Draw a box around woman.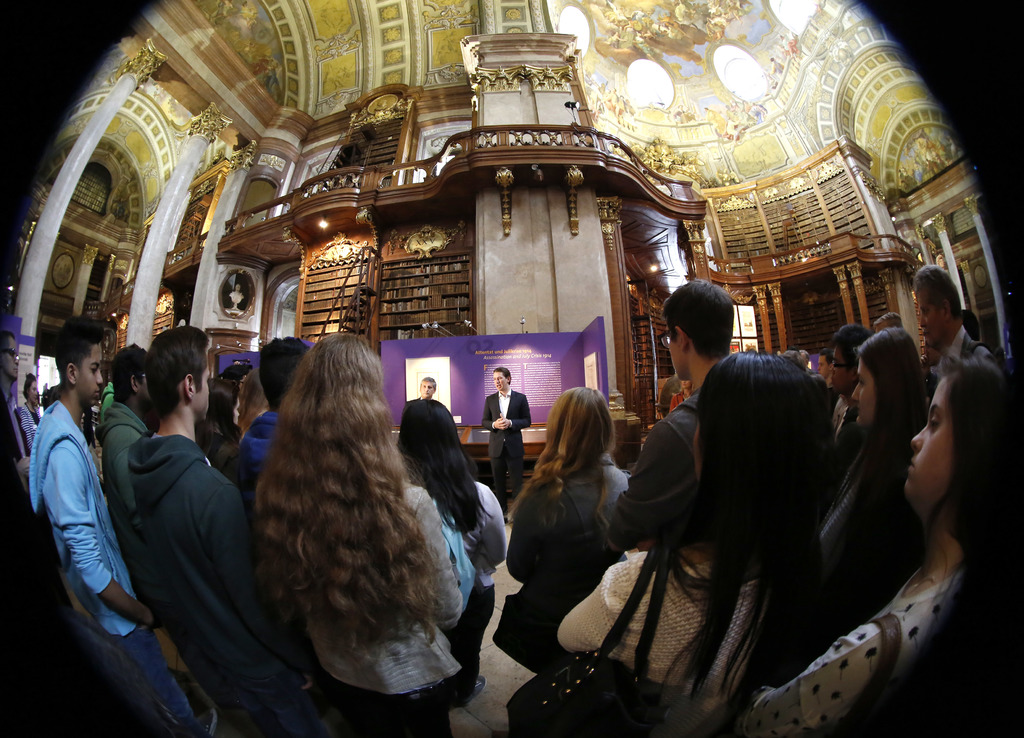
819,330,929,635.
